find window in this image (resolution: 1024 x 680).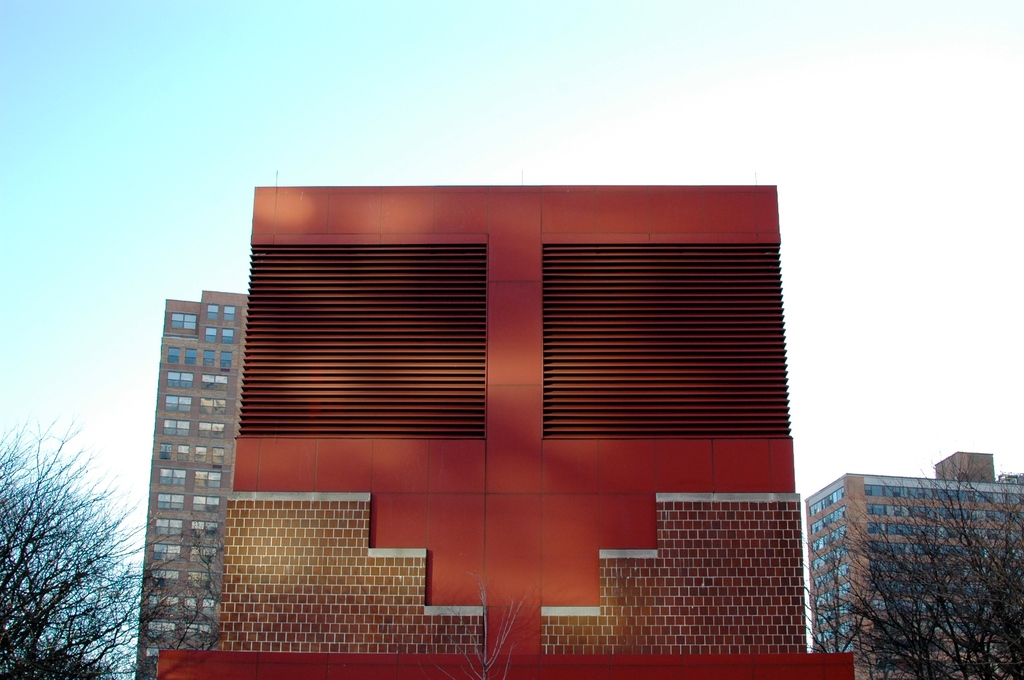
987 526 1005 539.
